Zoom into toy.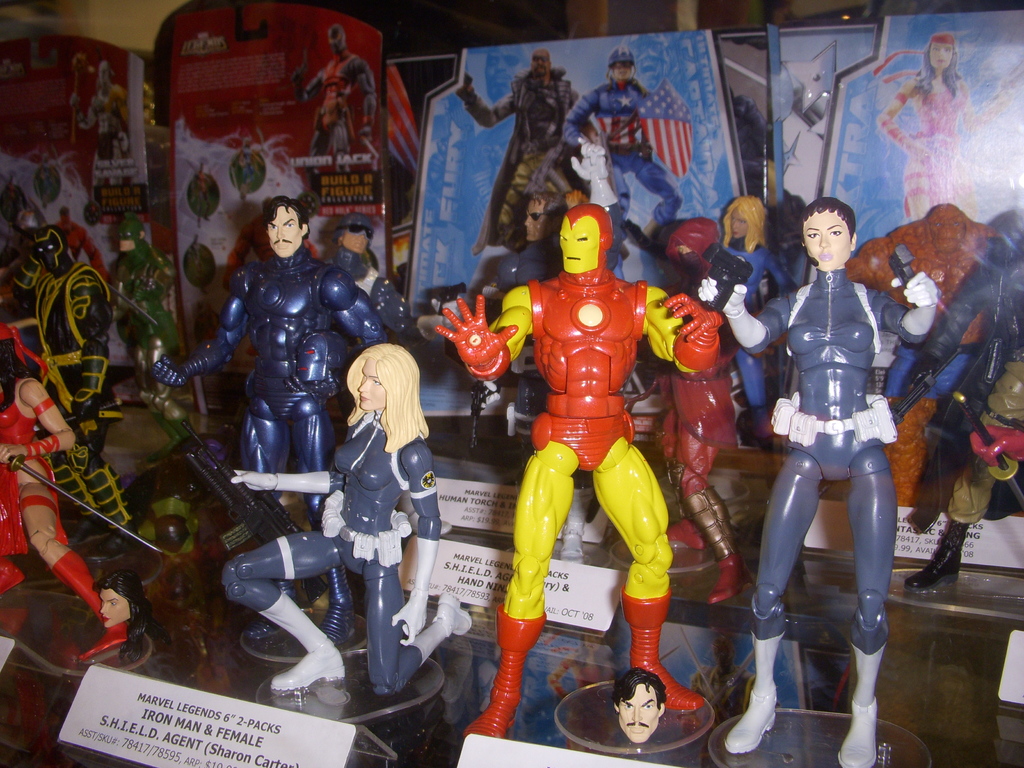
Zoom target: 457/52/611/260.
